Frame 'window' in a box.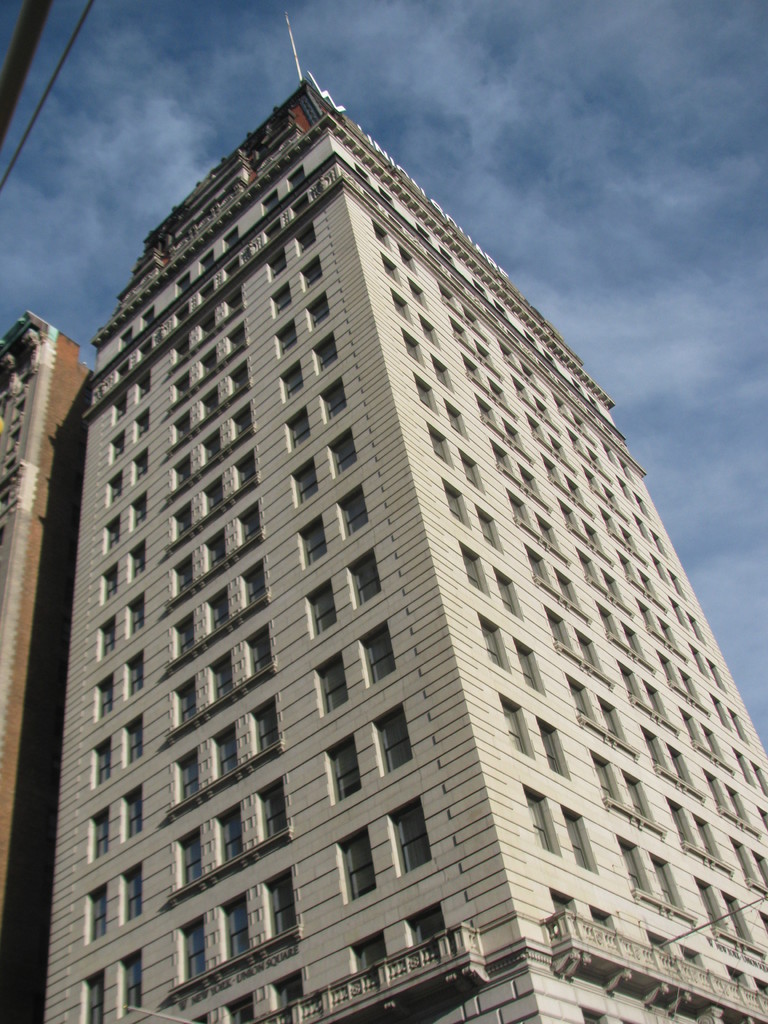
[x1=515, y1=783, x2=558, y2=855].
